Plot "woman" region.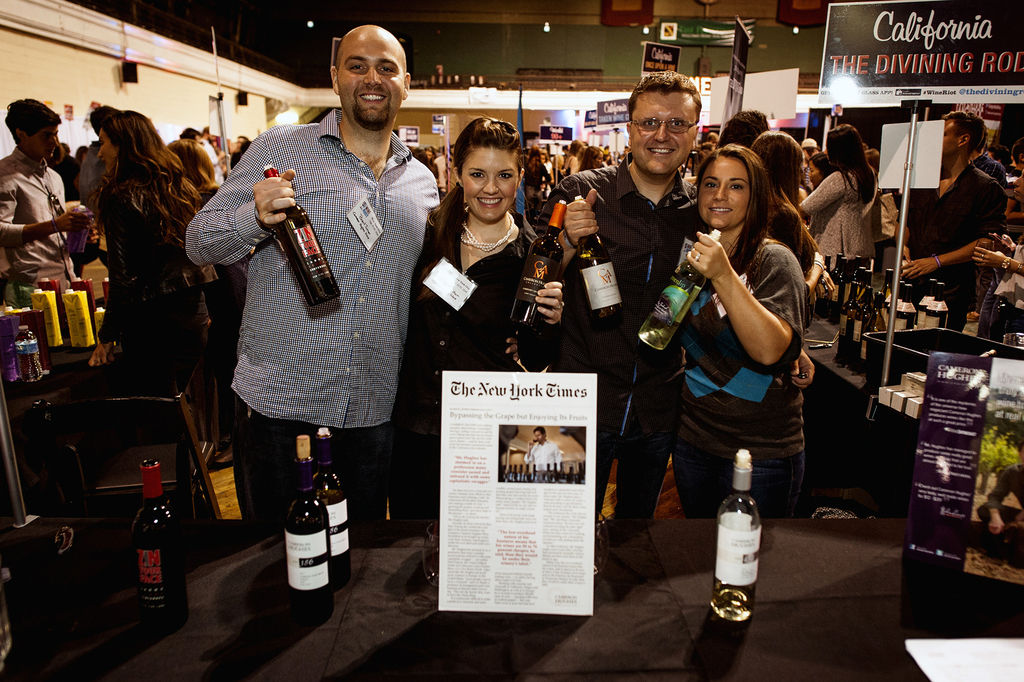
Plotted at BBox(796, 122, 872, 273).
